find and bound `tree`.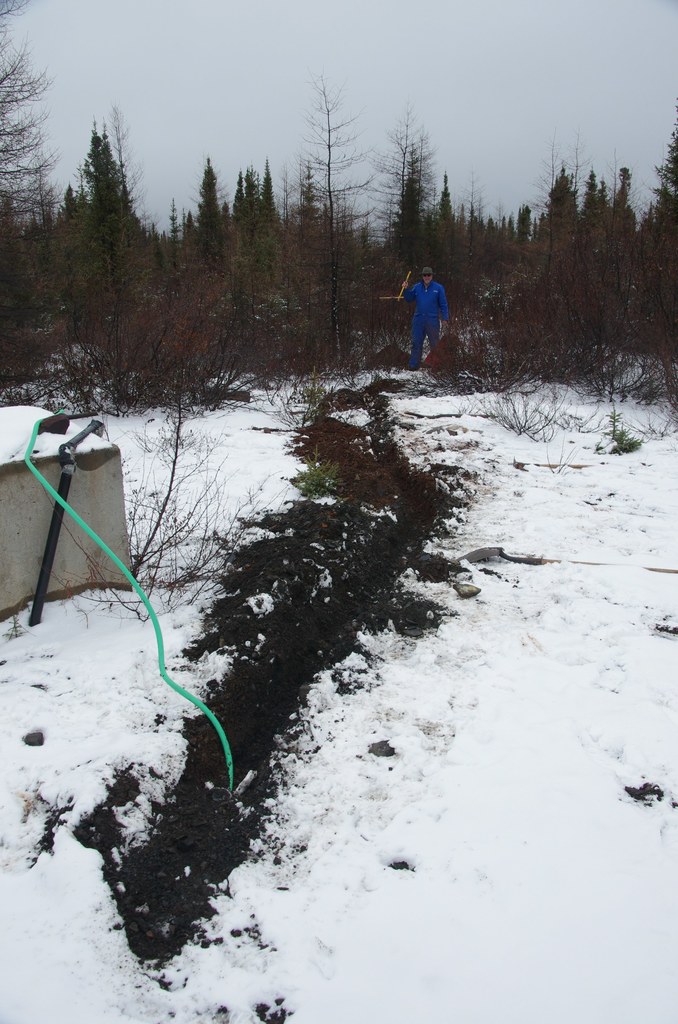
Bound: <box>0,0,62,399</box>.
